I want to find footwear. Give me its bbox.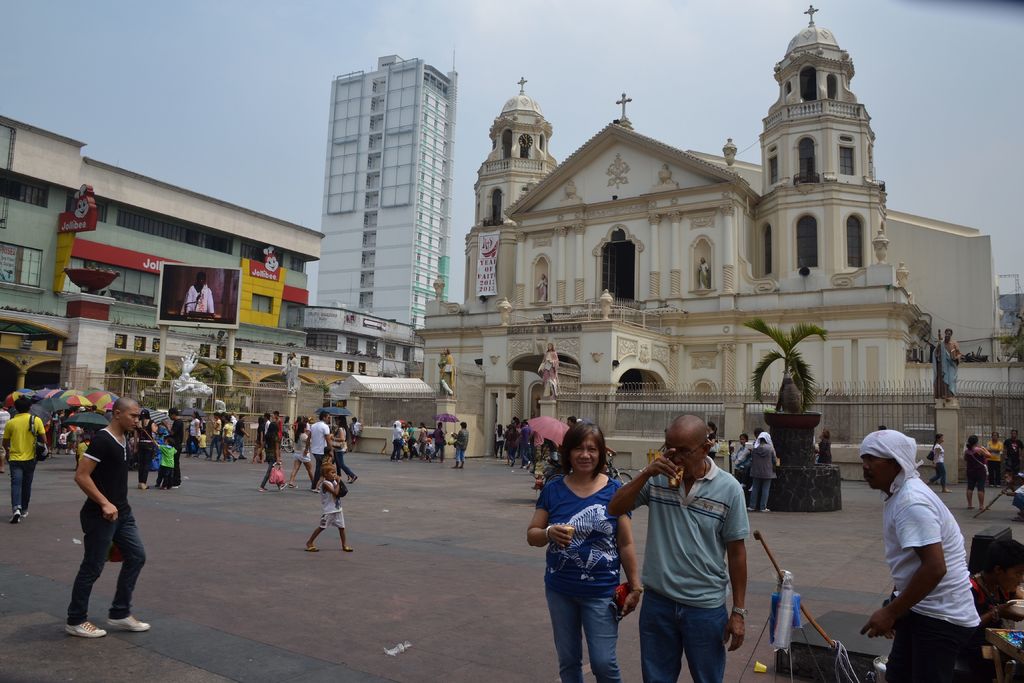
234,457,236,460.
